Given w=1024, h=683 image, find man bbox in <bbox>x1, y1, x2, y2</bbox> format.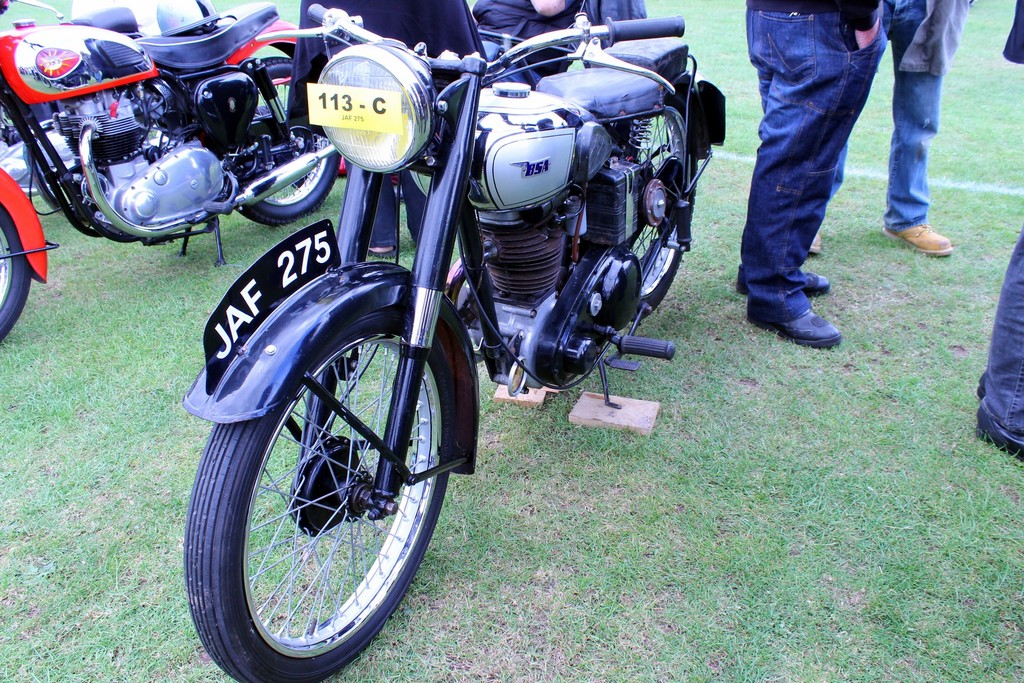
<bbox>739, 0, 888, 349</bbox>.
